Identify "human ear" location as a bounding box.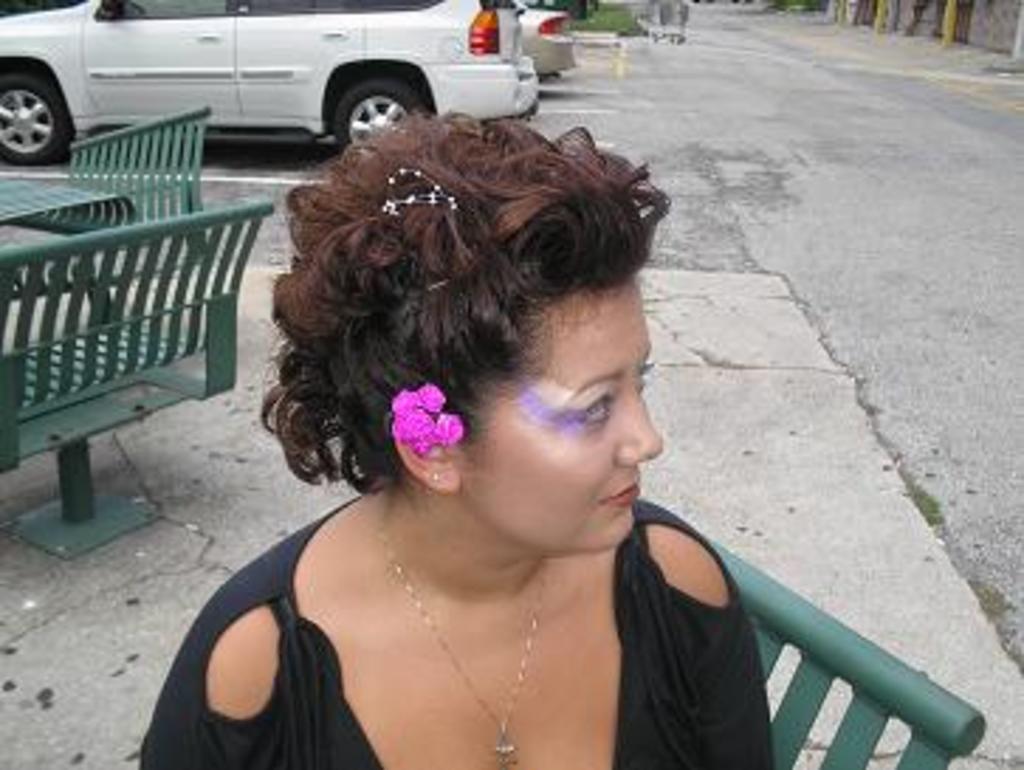
(395, 426, 465, 494).
